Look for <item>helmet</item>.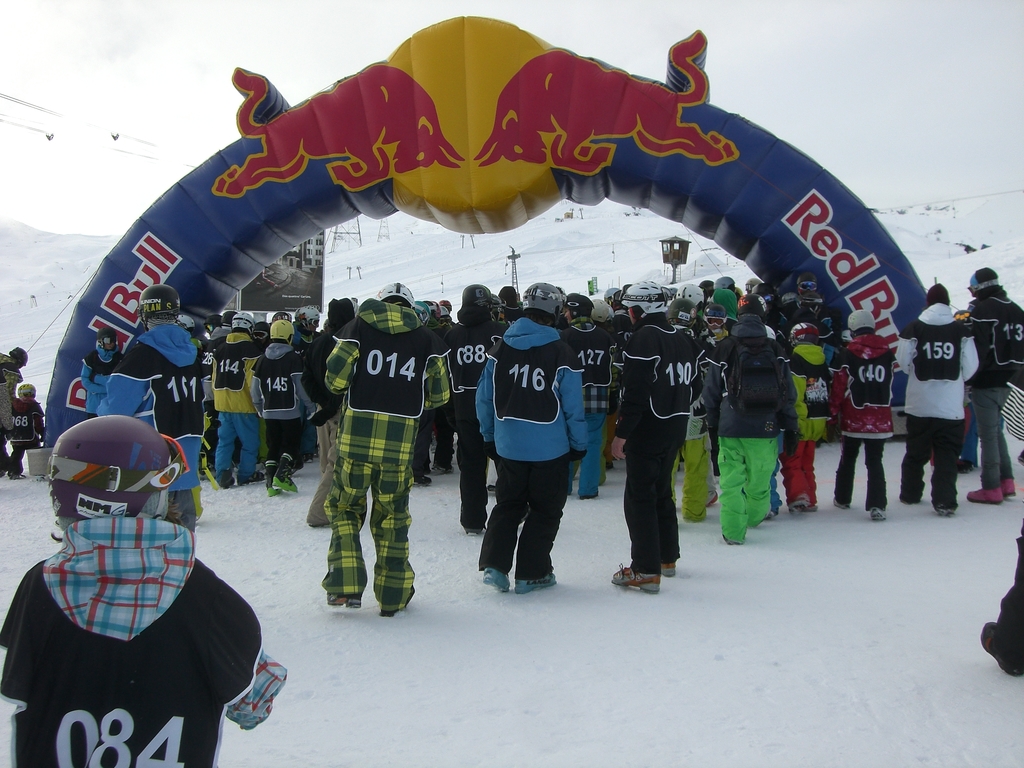
Found: detection(92, 326, 120, 358).
